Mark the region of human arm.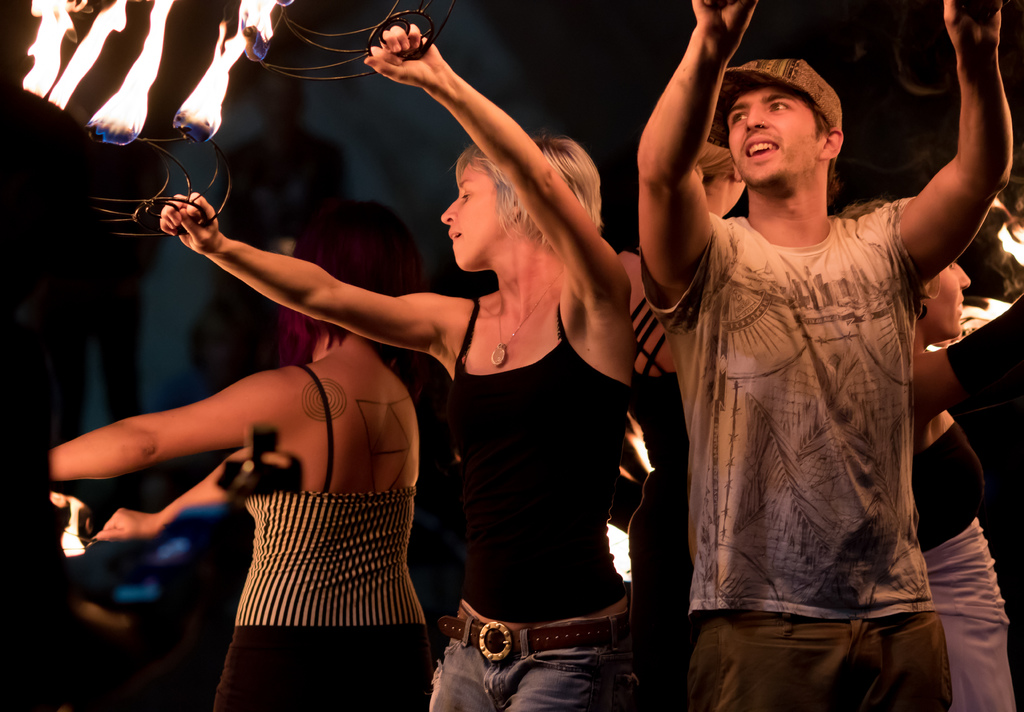
Region: [x1=628, y1=0, x2=740, y2=303].
